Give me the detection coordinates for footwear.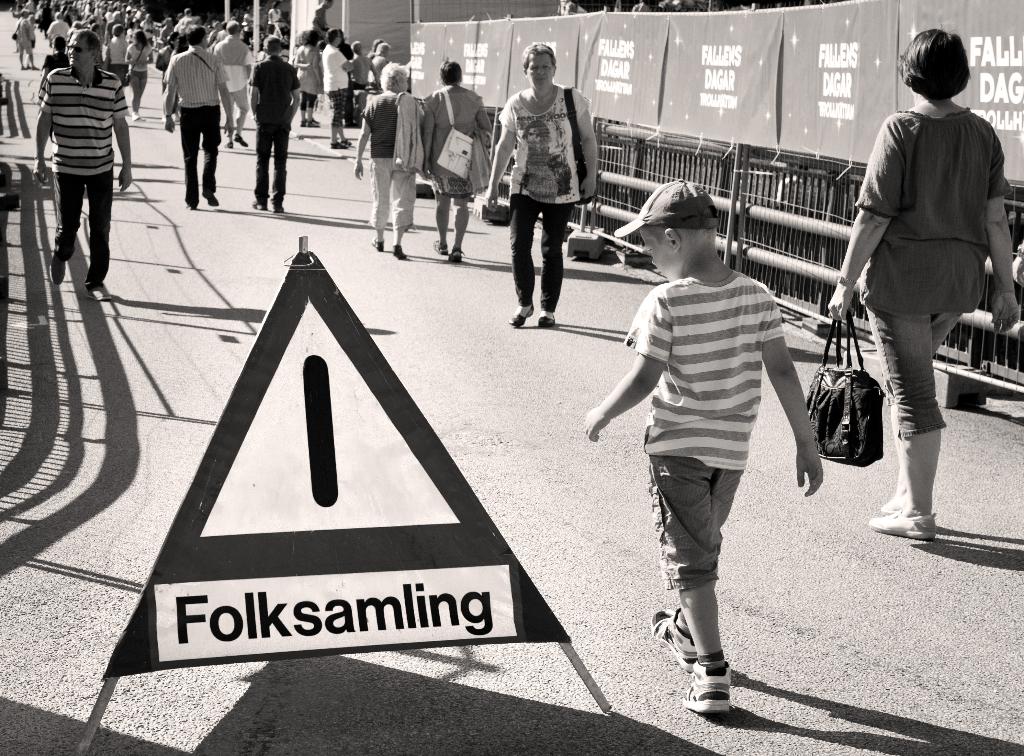
(650, 609, 698, 678).
